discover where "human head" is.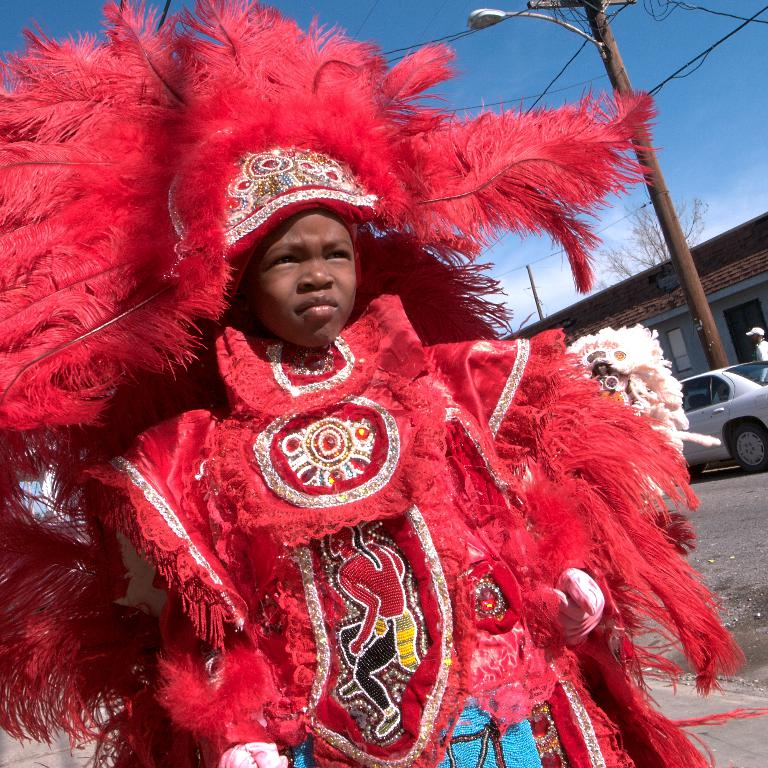
Discovered at <box>214,193,376,358</box>.
